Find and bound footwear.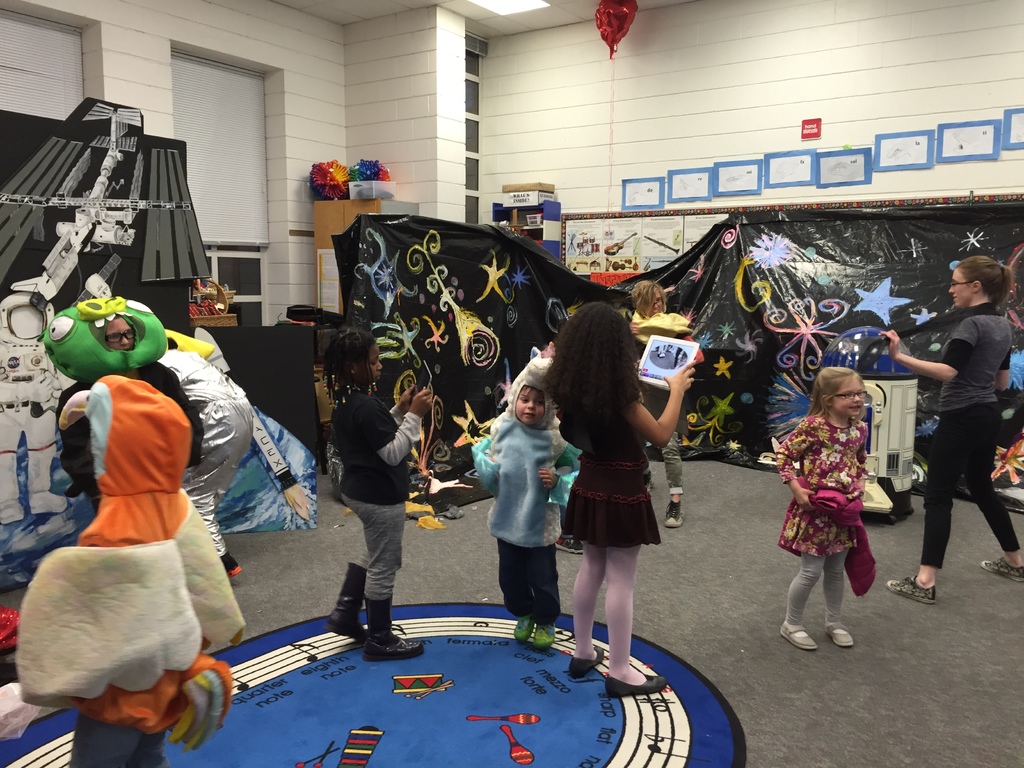
Bound: 823:619:858:651.
